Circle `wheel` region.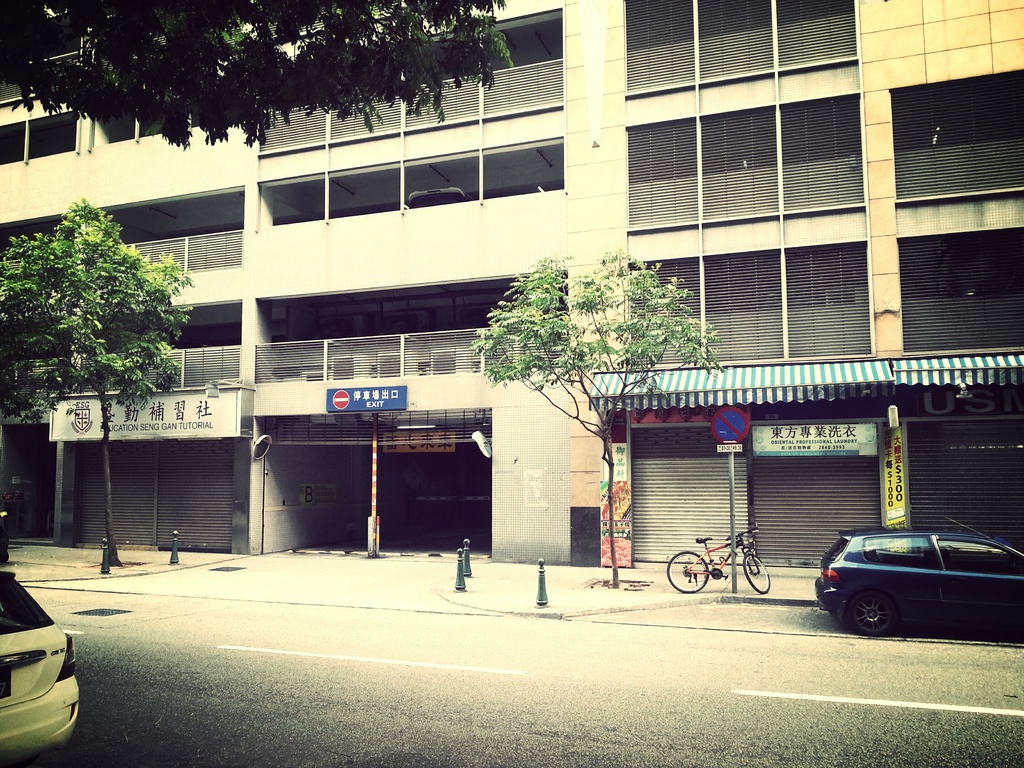
Region: l=745, t=554, r=770, b=596.
